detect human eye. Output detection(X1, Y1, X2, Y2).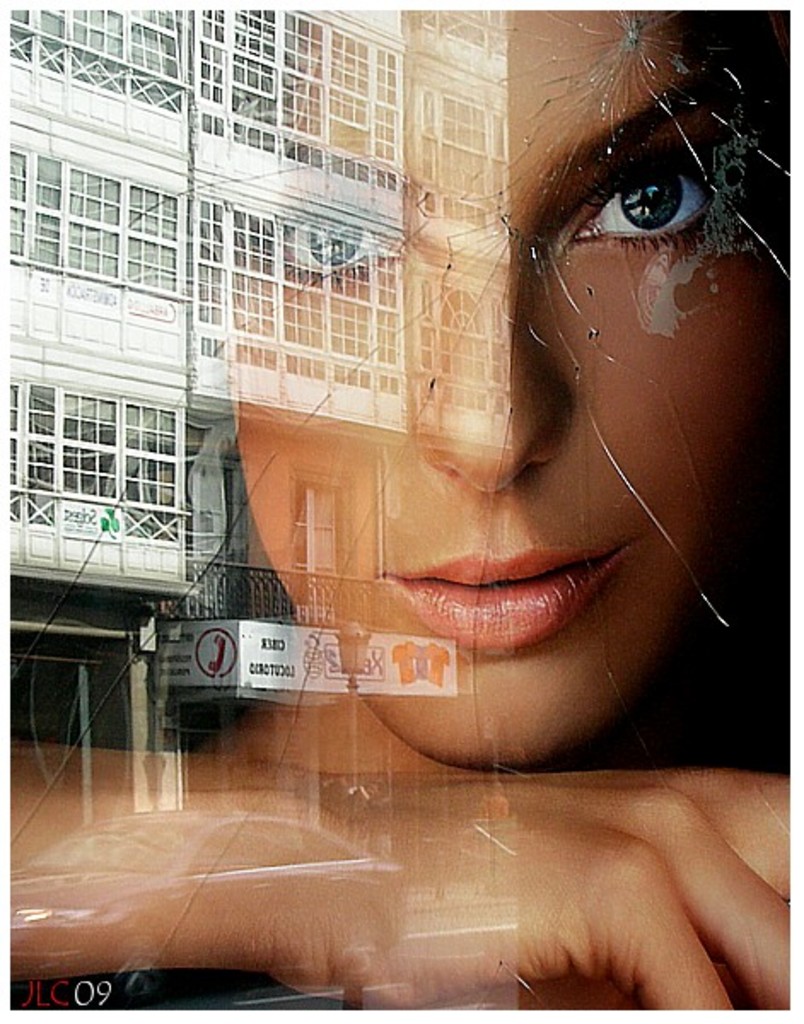
detection(254, 150, 408, 295).
